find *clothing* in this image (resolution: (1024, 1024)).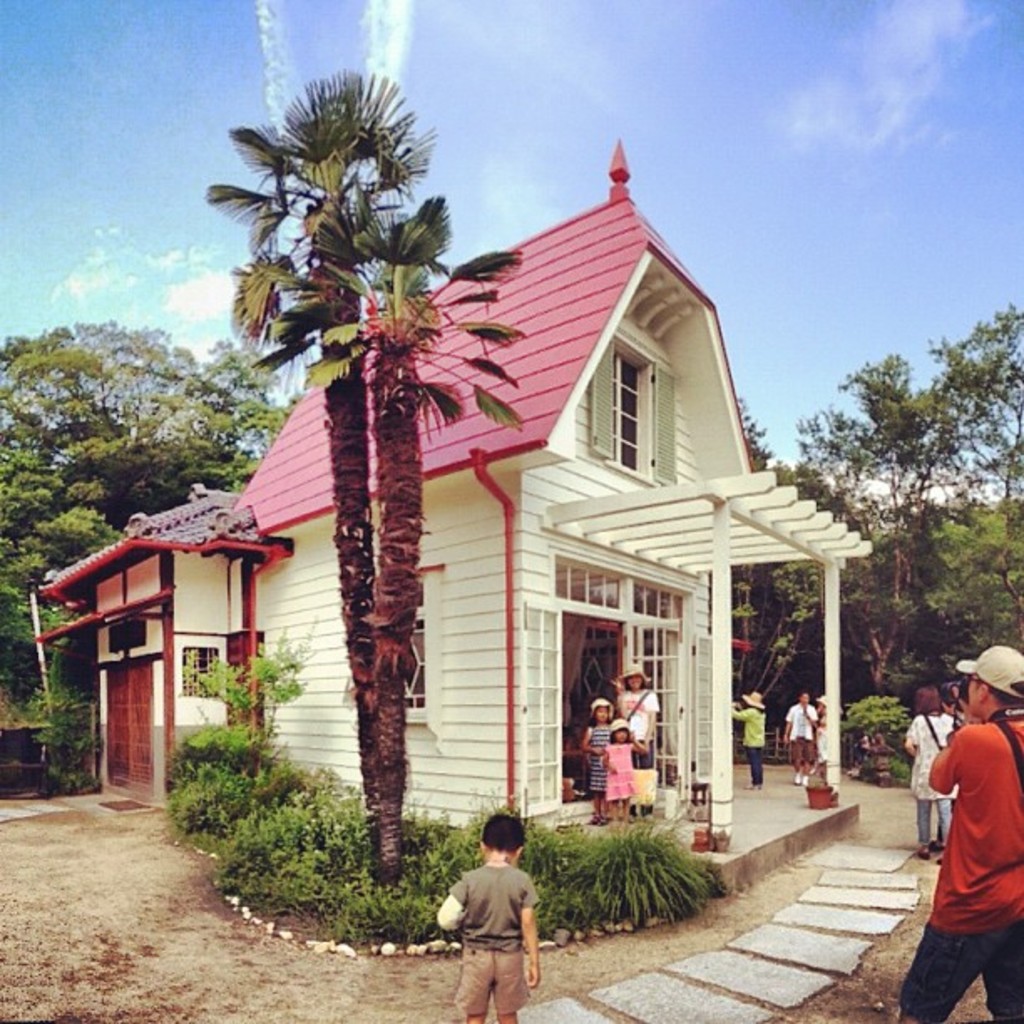
(912, 708, 952, 847).
